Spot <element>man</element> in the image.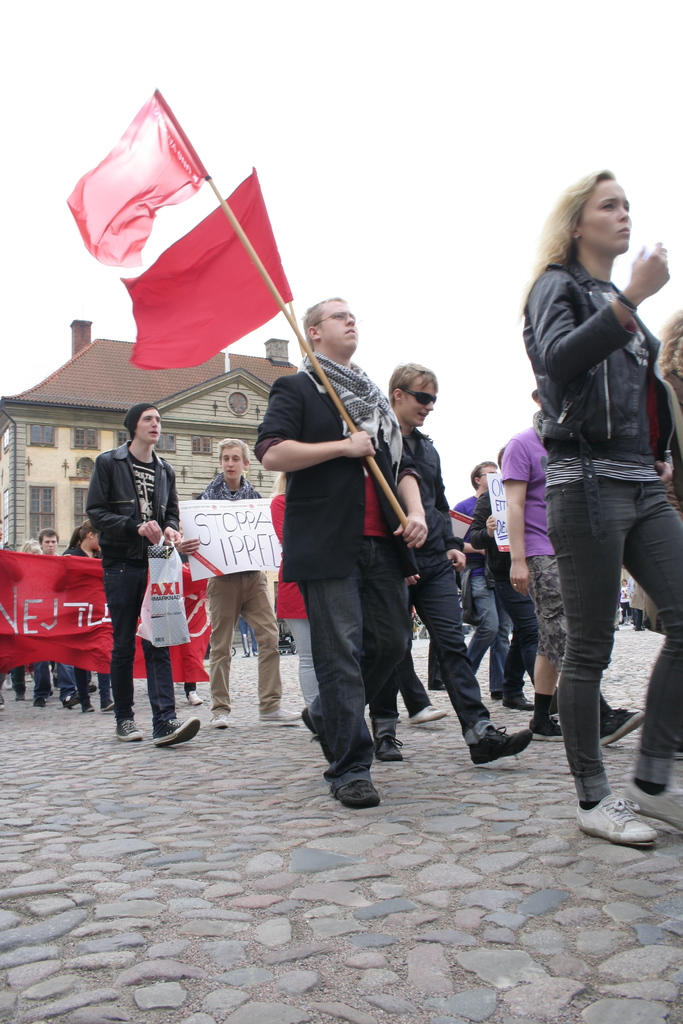
<element>man</element> found at 31,526,84,703.
